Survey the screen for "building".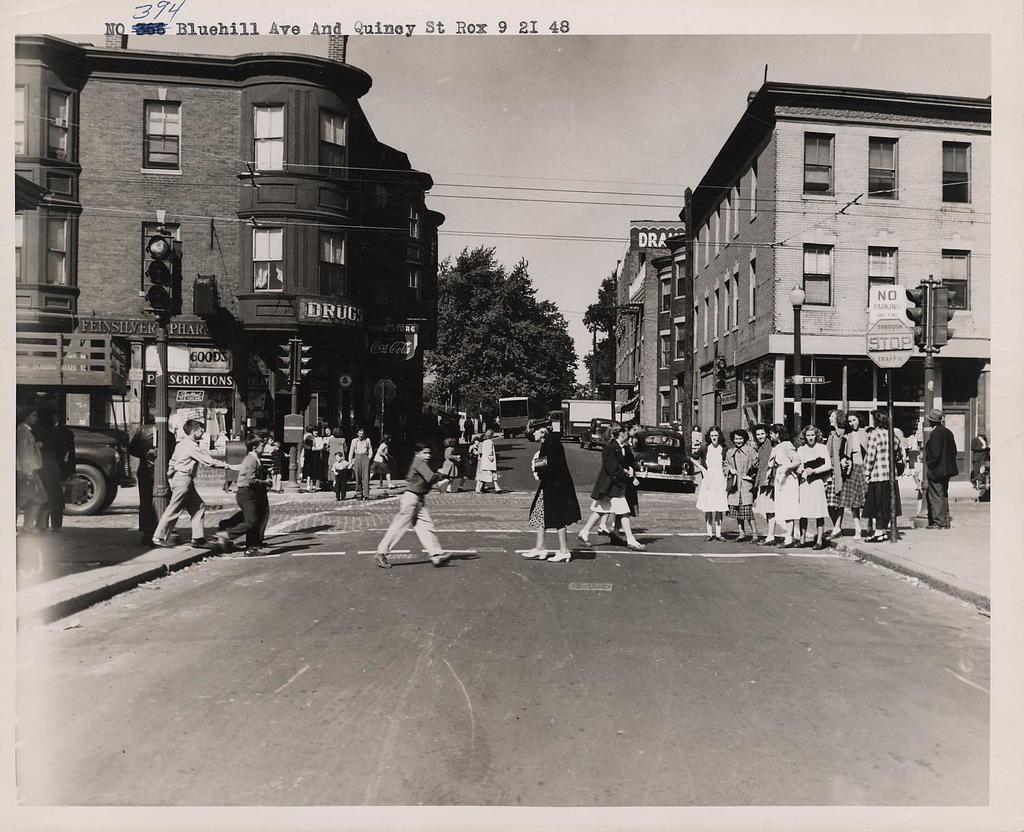
Survey found: bbox=(4, 31, 442, 476).
